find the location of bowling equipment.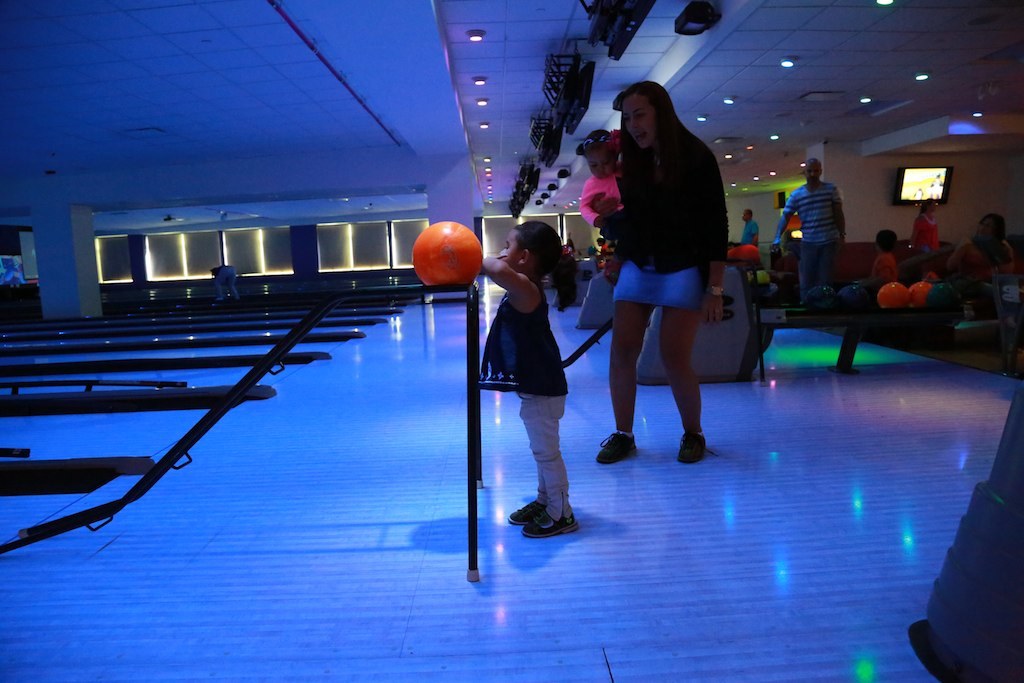
Location: (410, 216, 483, 295).
